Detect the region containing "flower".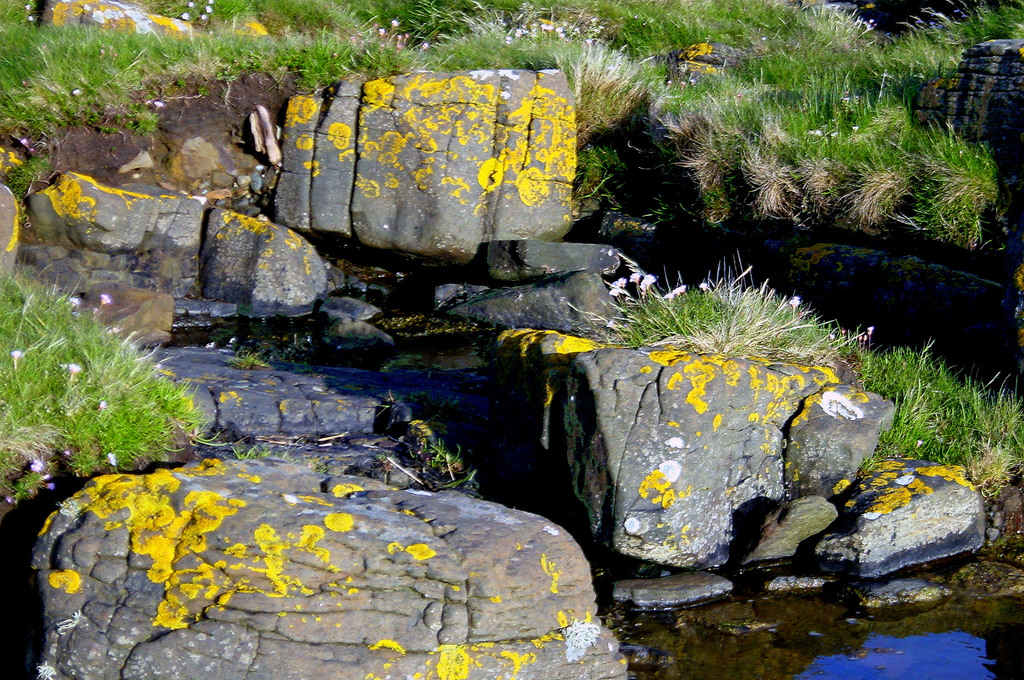
region(630, 271, 641, 285).
